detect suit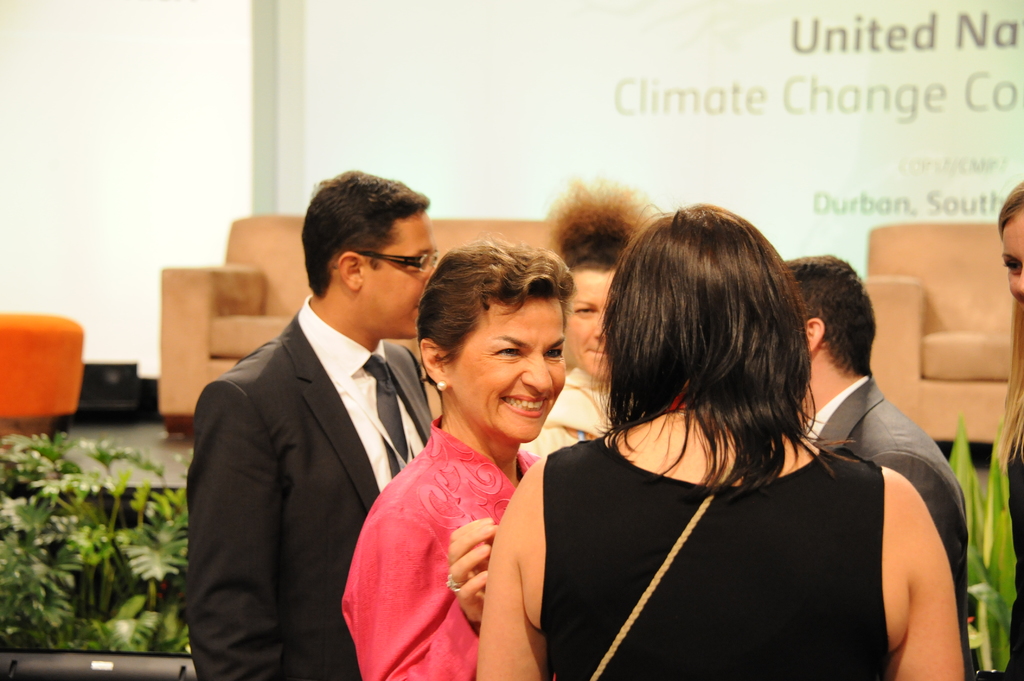
<region>175, 195, 460, 666</region>
